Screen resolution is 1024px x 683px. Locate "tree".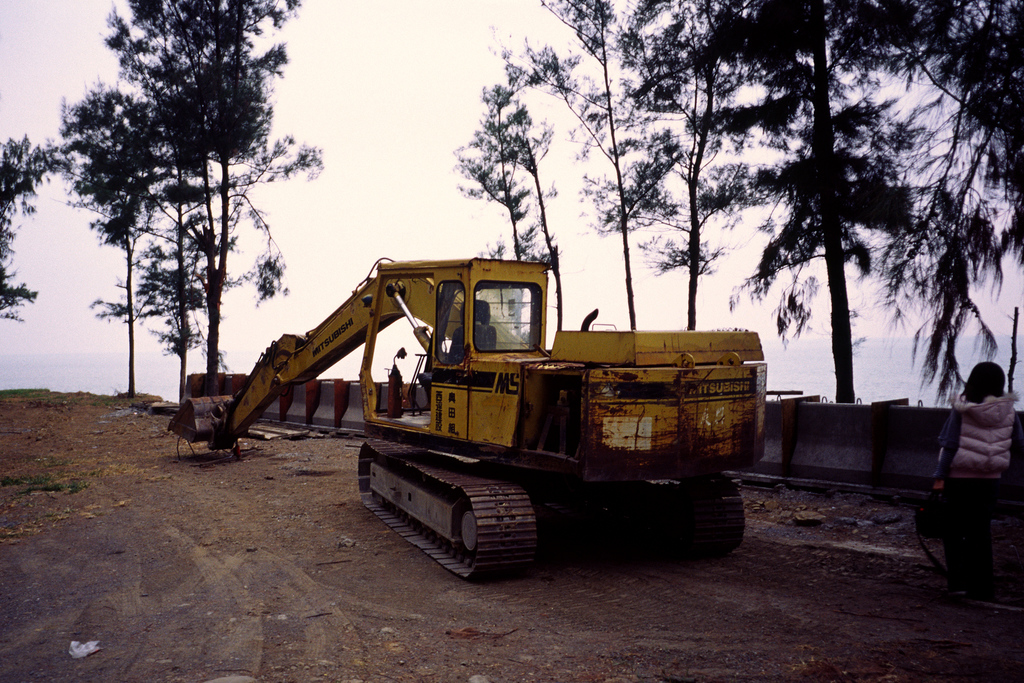
[524, 0, 710, 329].
